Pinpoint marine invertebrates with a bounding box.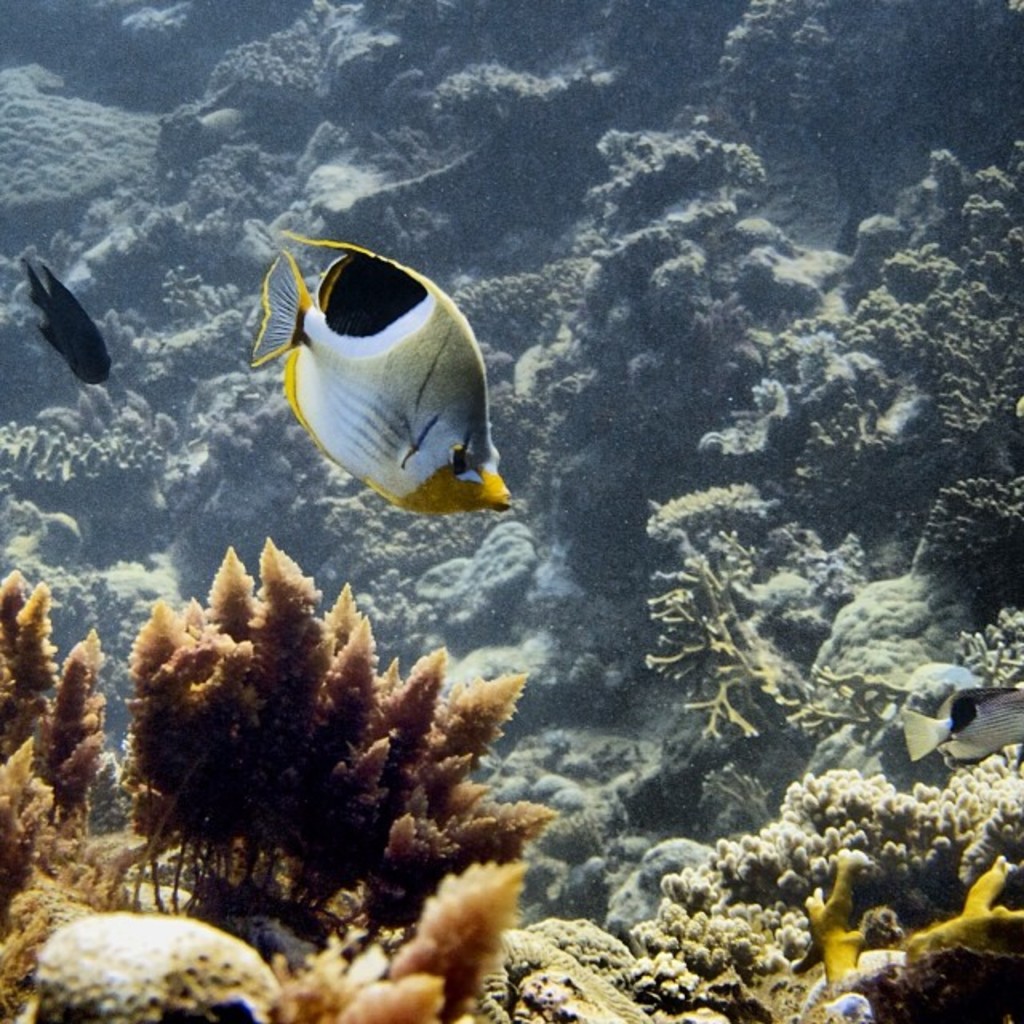
[left=605, top=736, right=1022, bottom=1022].
